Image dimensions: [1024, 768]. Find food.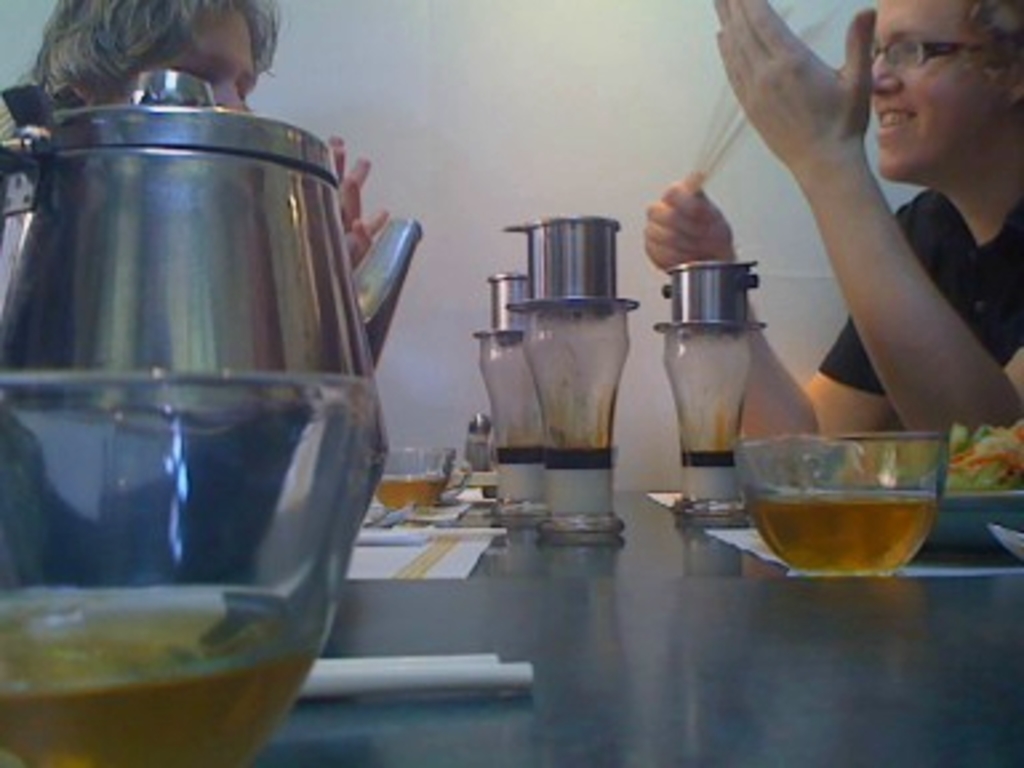
<bbox>891, 403, 1021, 496</bbox>.
